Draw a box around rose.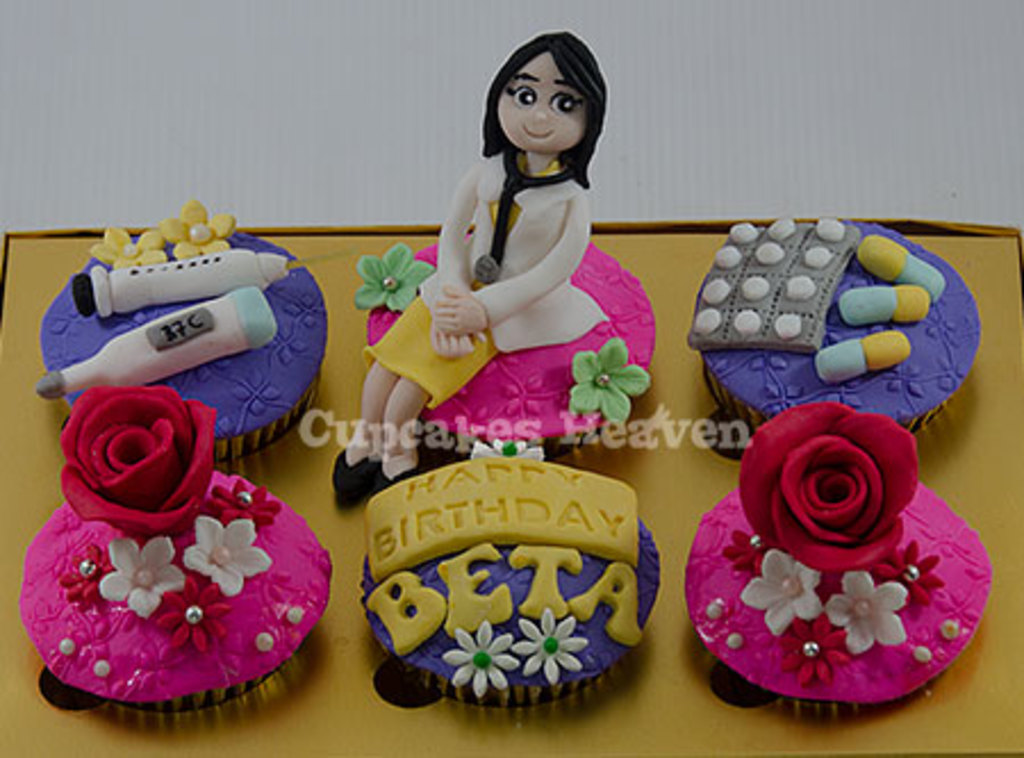
Rect(737, 403, 926, 576).
